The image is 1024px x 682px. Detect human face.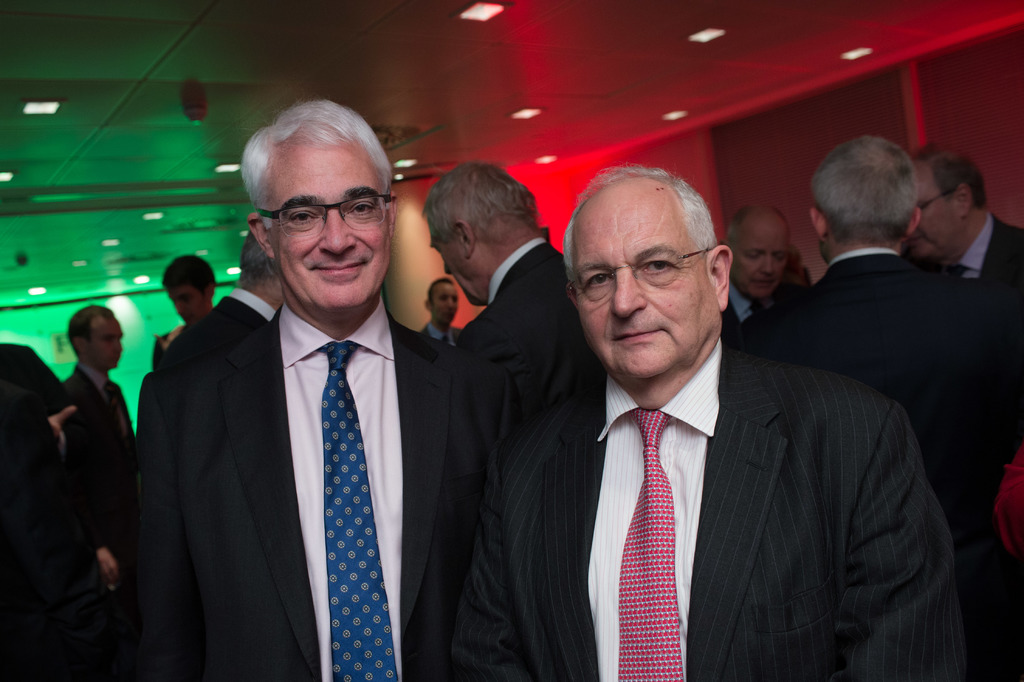
Detection: <bbox>426, 237, 484, 301</bbox>.
